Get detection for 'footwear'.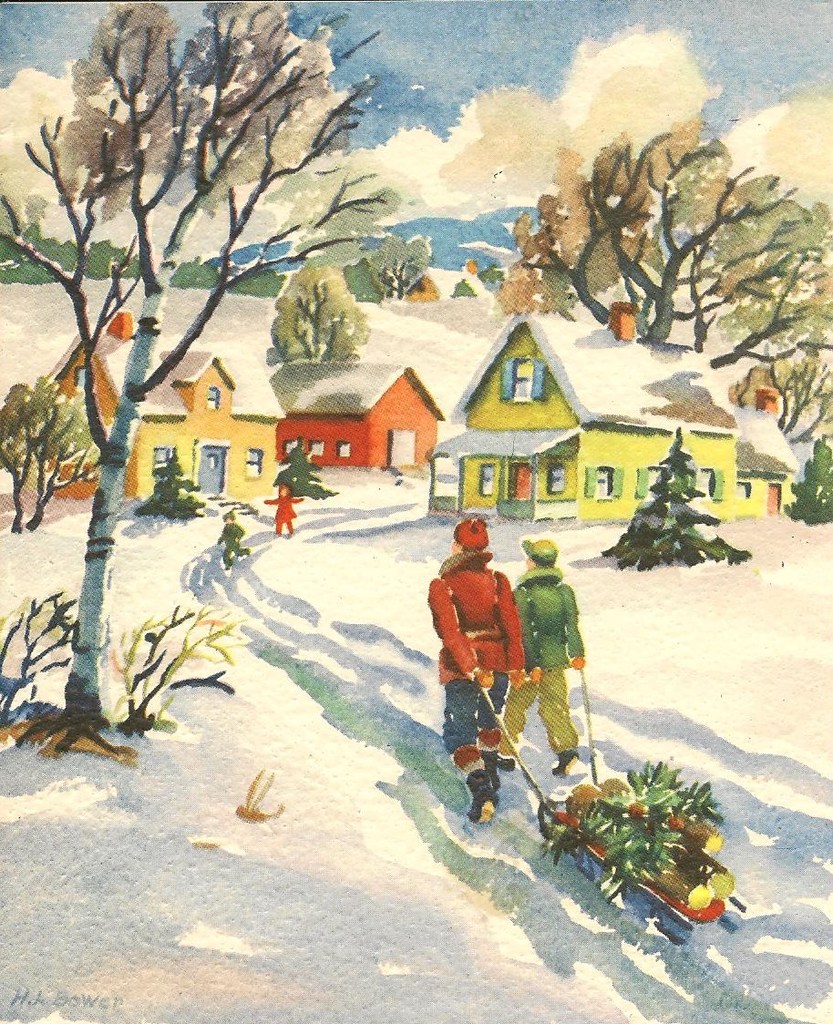
Detection: (x1=500, y1=752, x2=519, y2=773).
